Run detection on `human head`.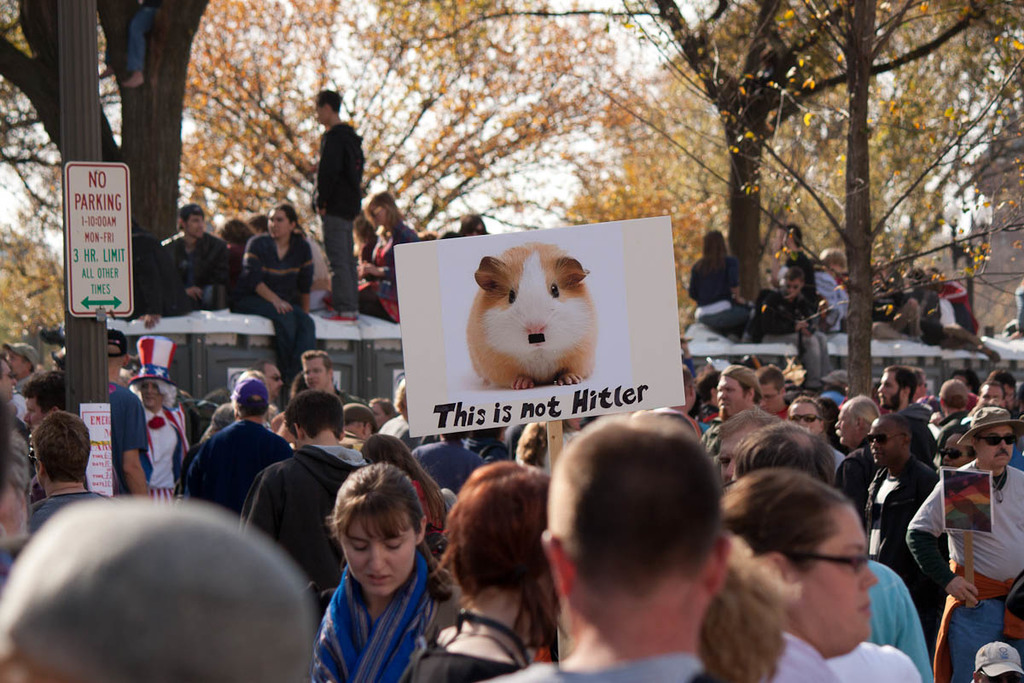
Result: (219,219,250,243).
